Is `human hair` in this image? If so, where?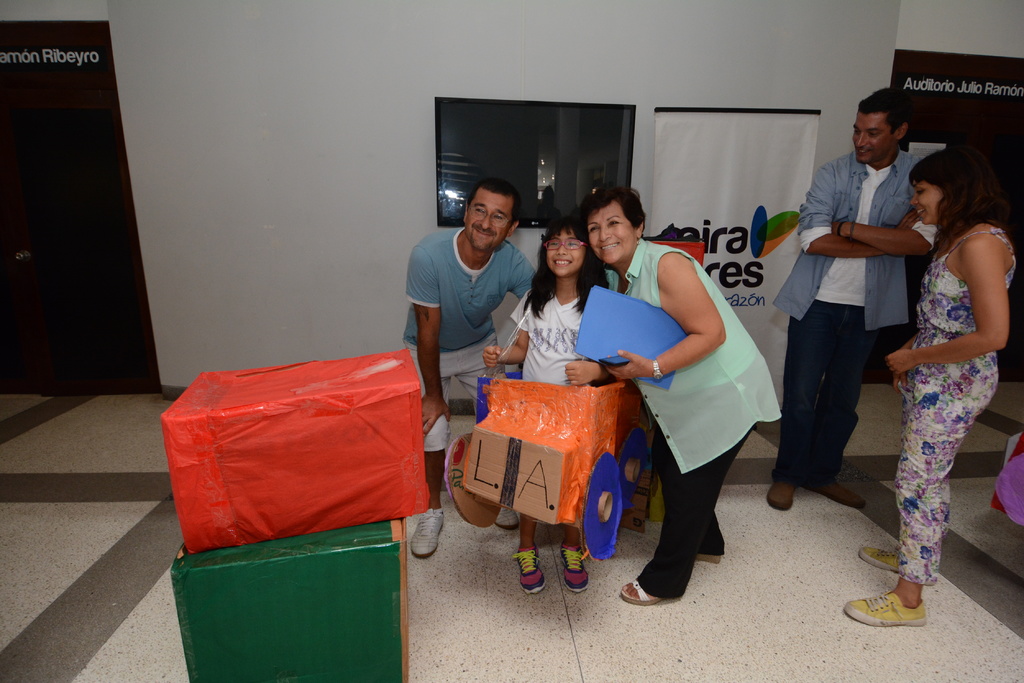
Yes, at <region>860, 85, 917, 134</region>.
